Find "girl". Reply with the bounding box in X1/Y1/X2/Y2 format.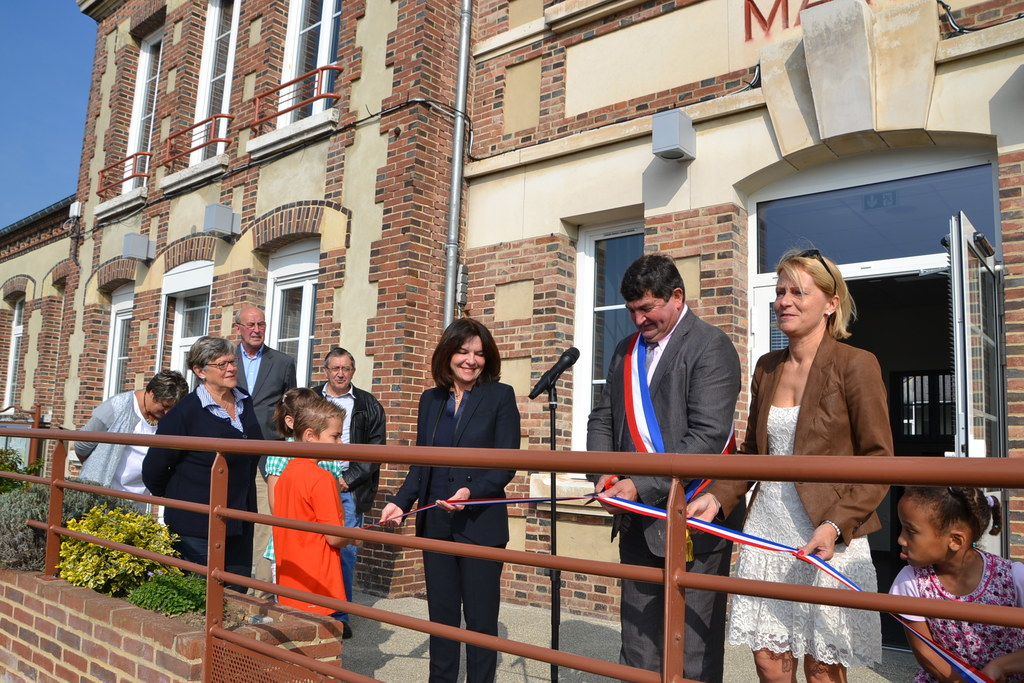
253/384/362/619.
